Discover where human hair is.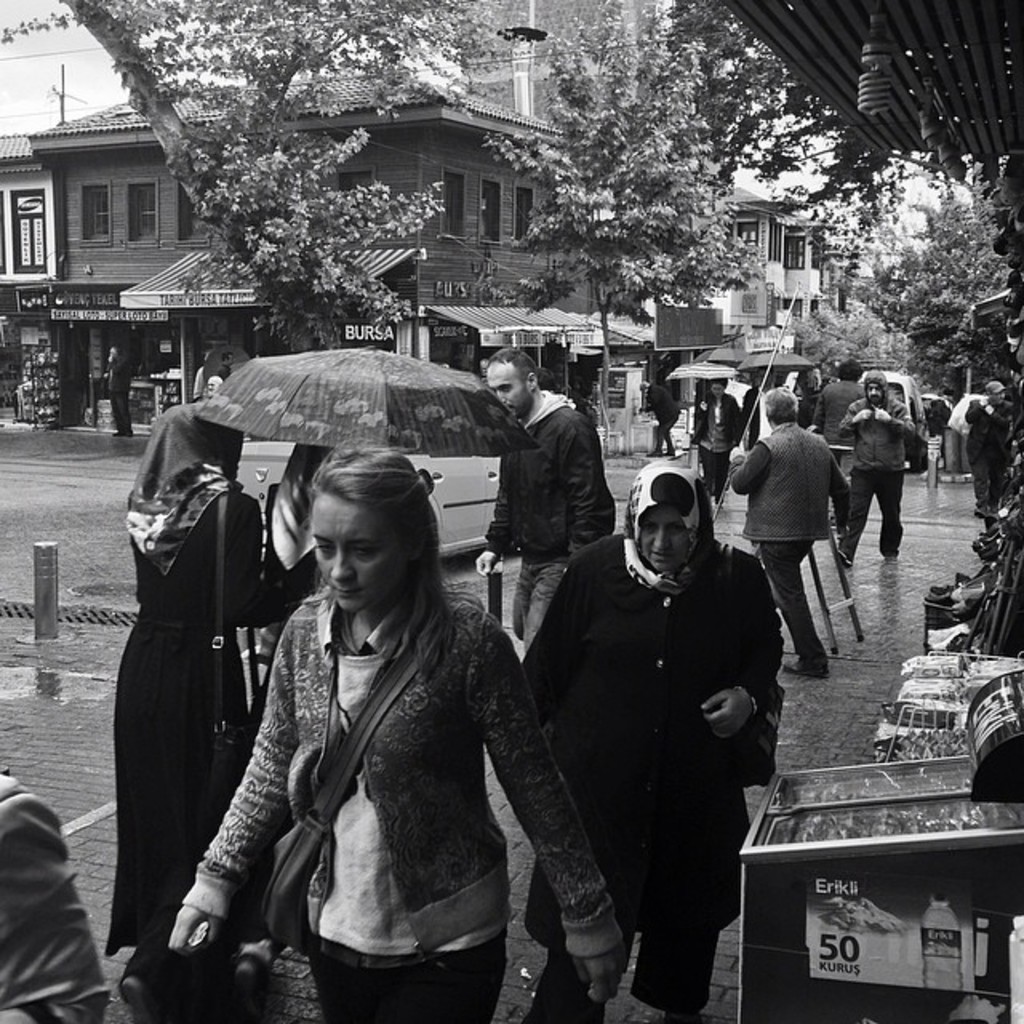
Discovered at detection(486, 346, 538, 389).
